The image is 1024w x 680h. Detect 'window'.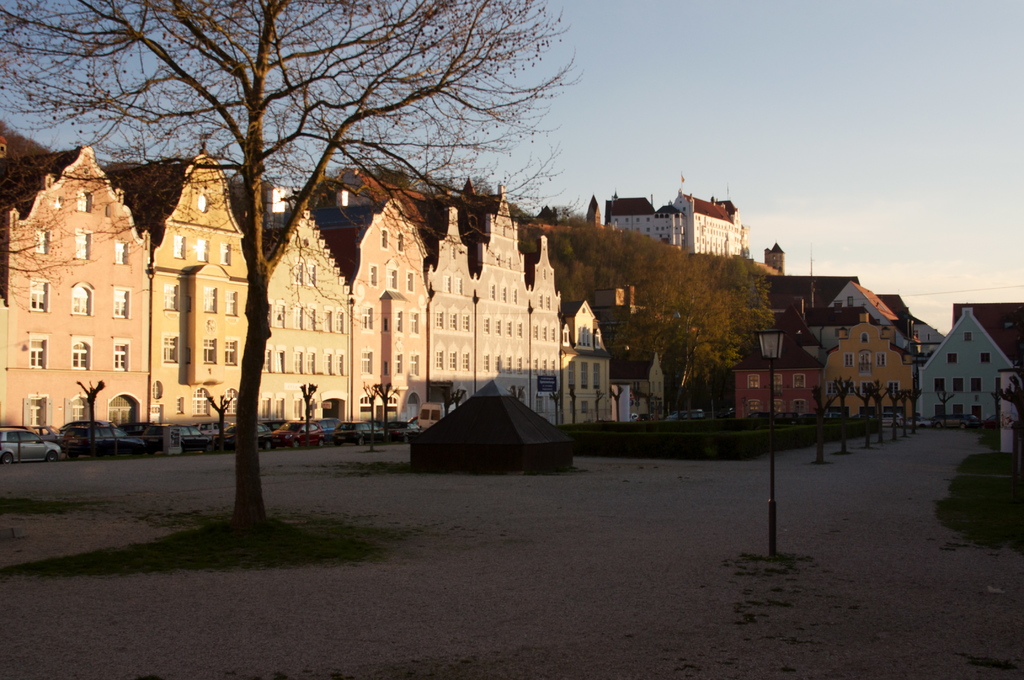
Detection: 492, 343, 501, 373.
